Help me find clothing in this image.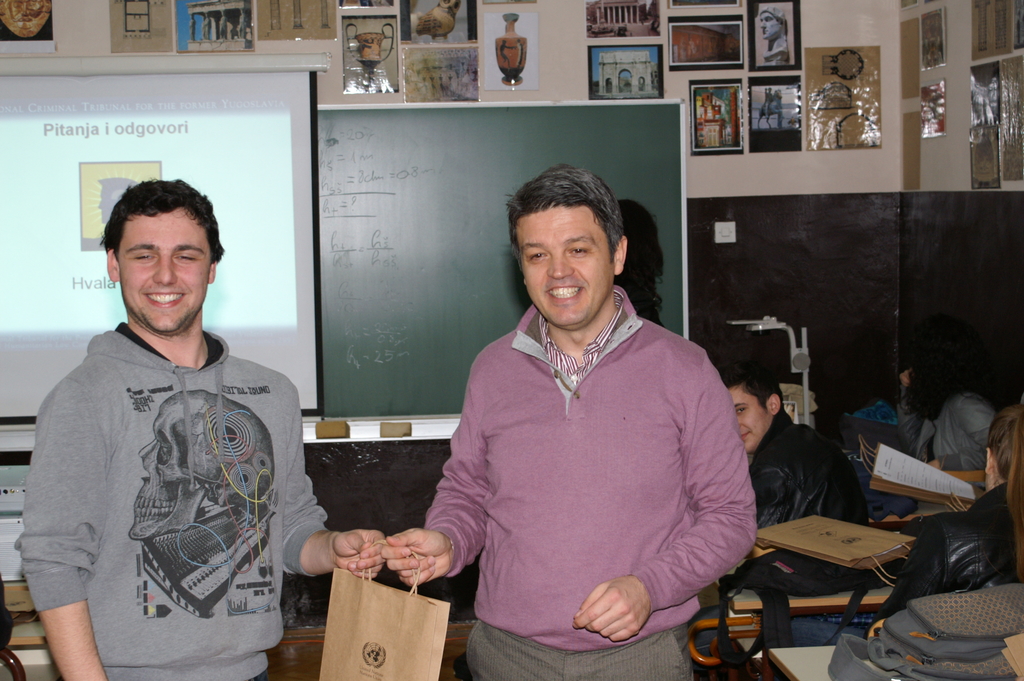
Found it: 879:486:1018:616.
